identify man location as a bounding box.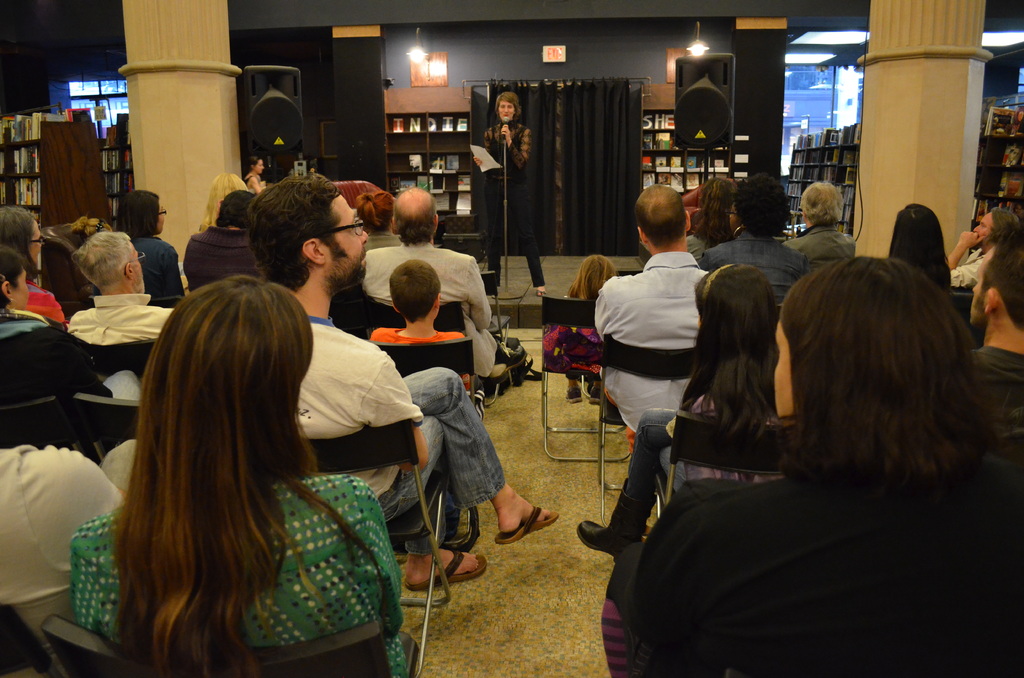
<box>72,234,173,351</box>.
